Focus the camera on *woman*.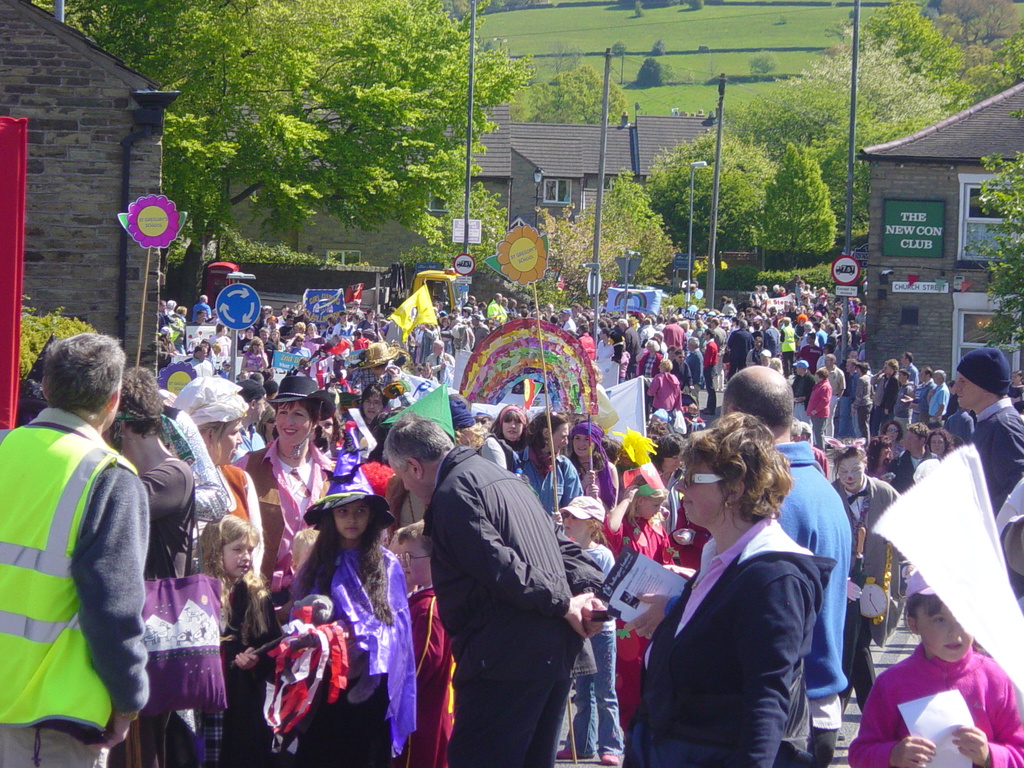
Focus region: (202, 338, 217, 362).
